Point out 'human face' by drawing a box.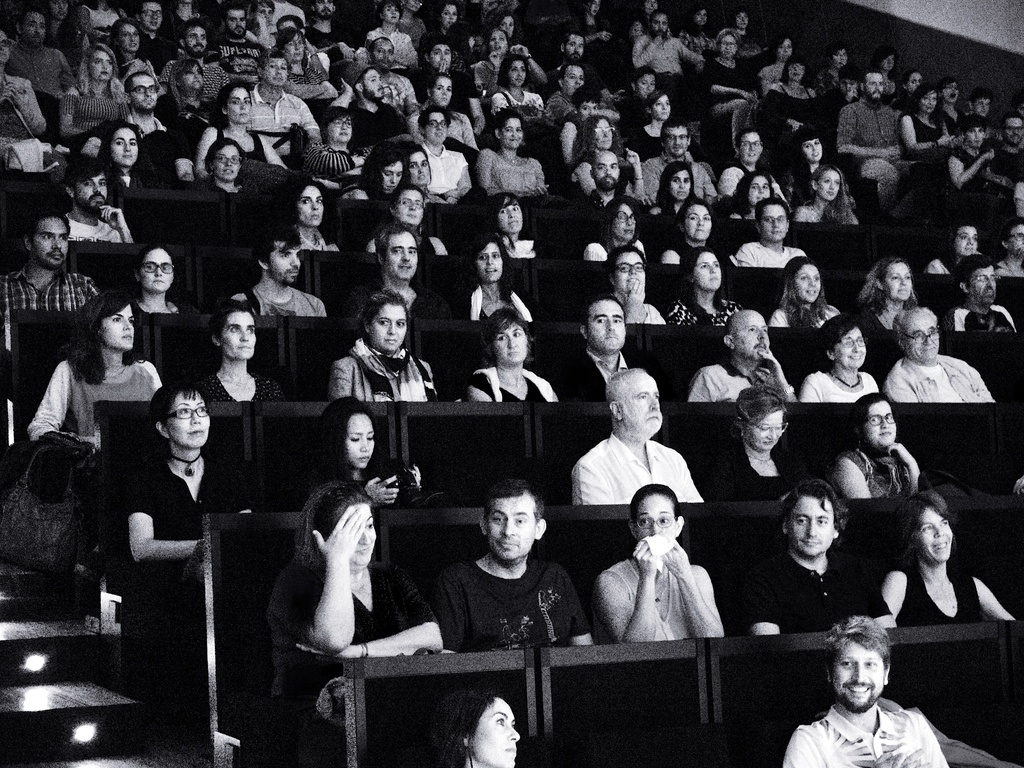
(670, 167, 691, 199).
